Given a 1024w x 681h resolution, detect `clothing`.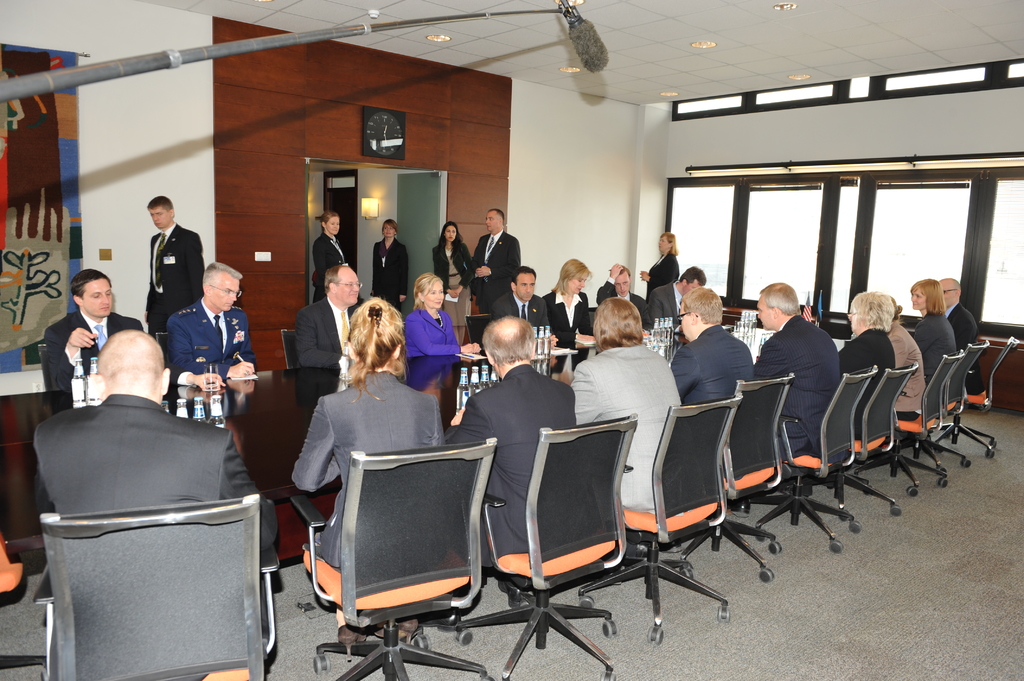
l=307, t=236, r=353, b=304.
